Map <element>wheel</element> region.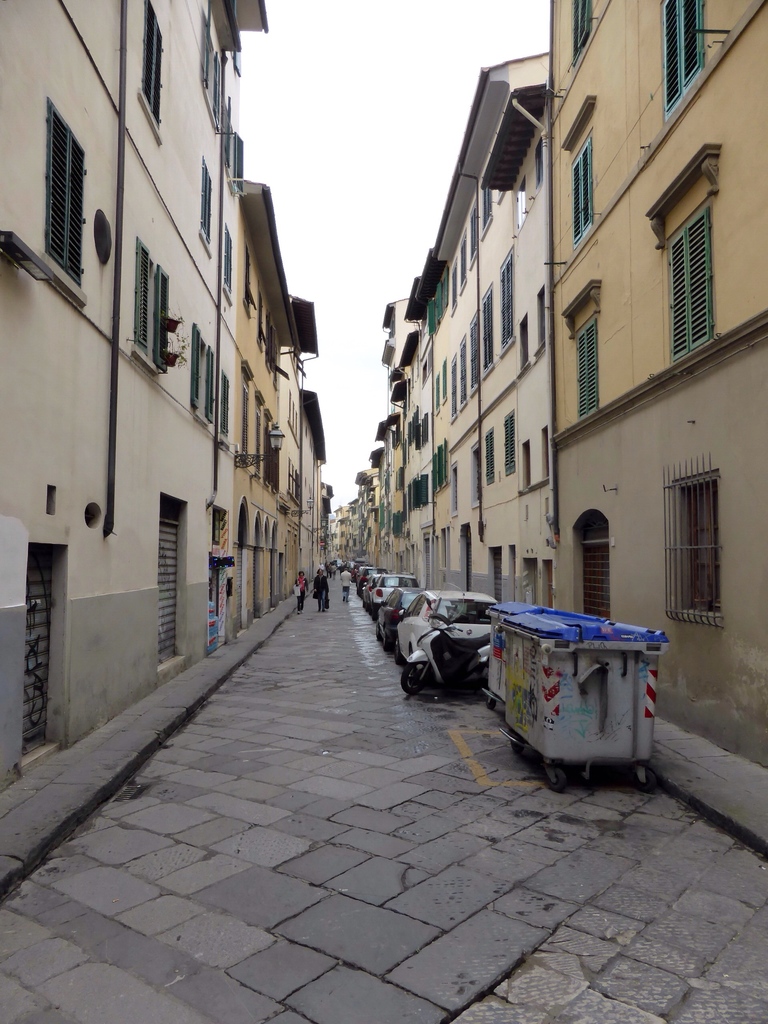
Mapped to 397:659:432:704.
